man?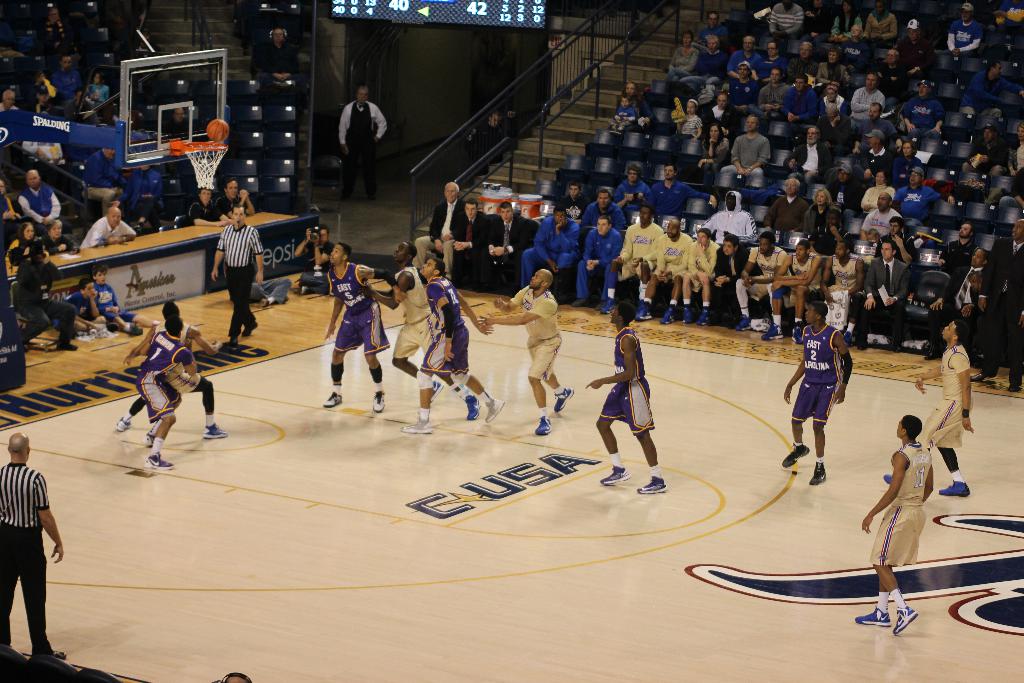
[115, 301, 223, 438]
